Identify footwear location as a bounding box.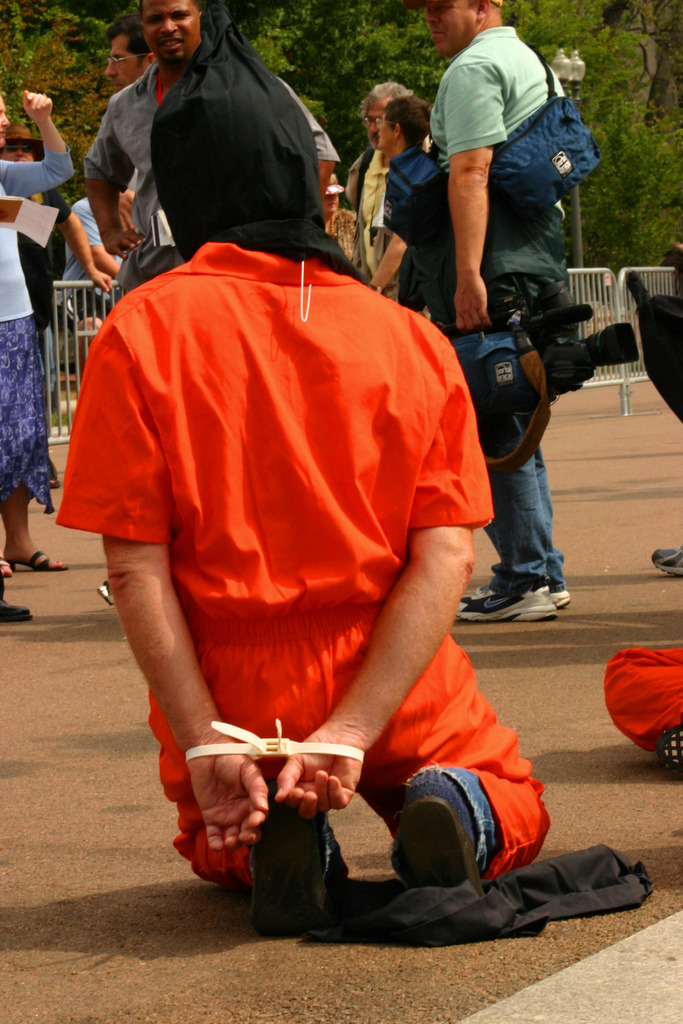
bbox=[1, 572, 29, 621].
